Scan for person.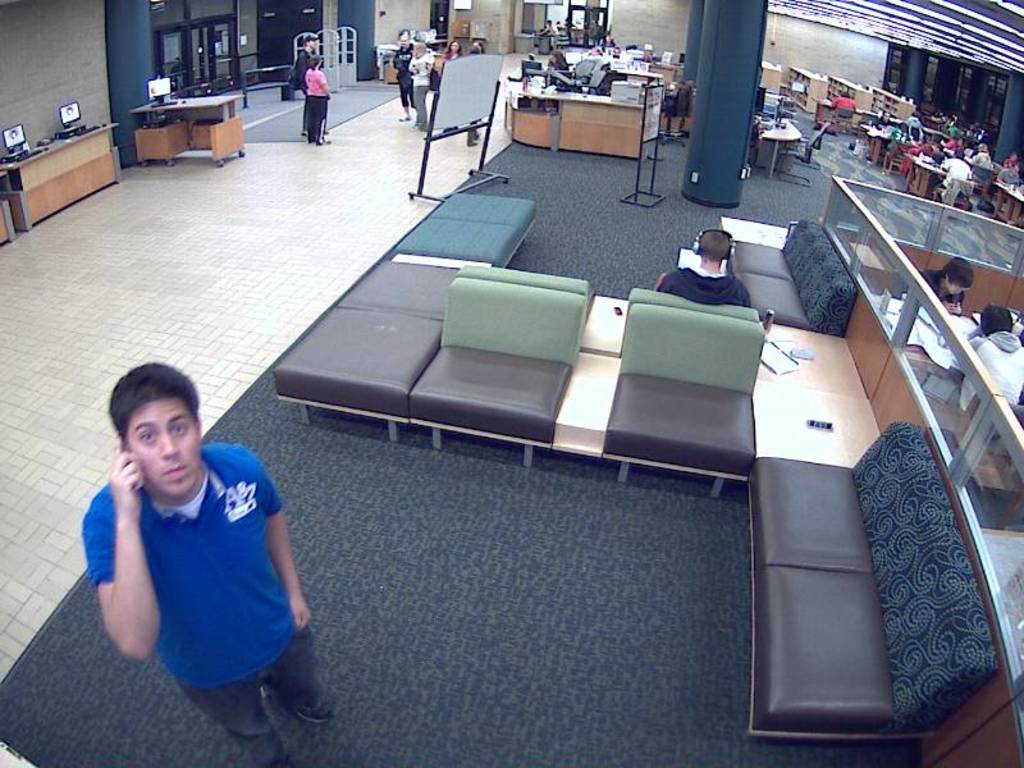
Scan result: 948 306 1023 403.
